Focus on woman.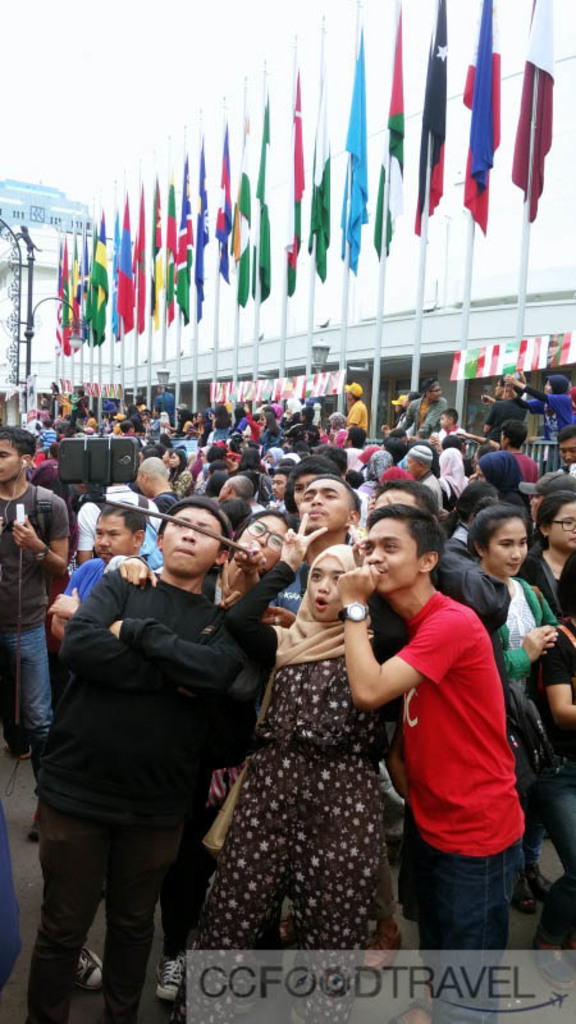
Focused at <region>168, 448, 189, 499</region>.
